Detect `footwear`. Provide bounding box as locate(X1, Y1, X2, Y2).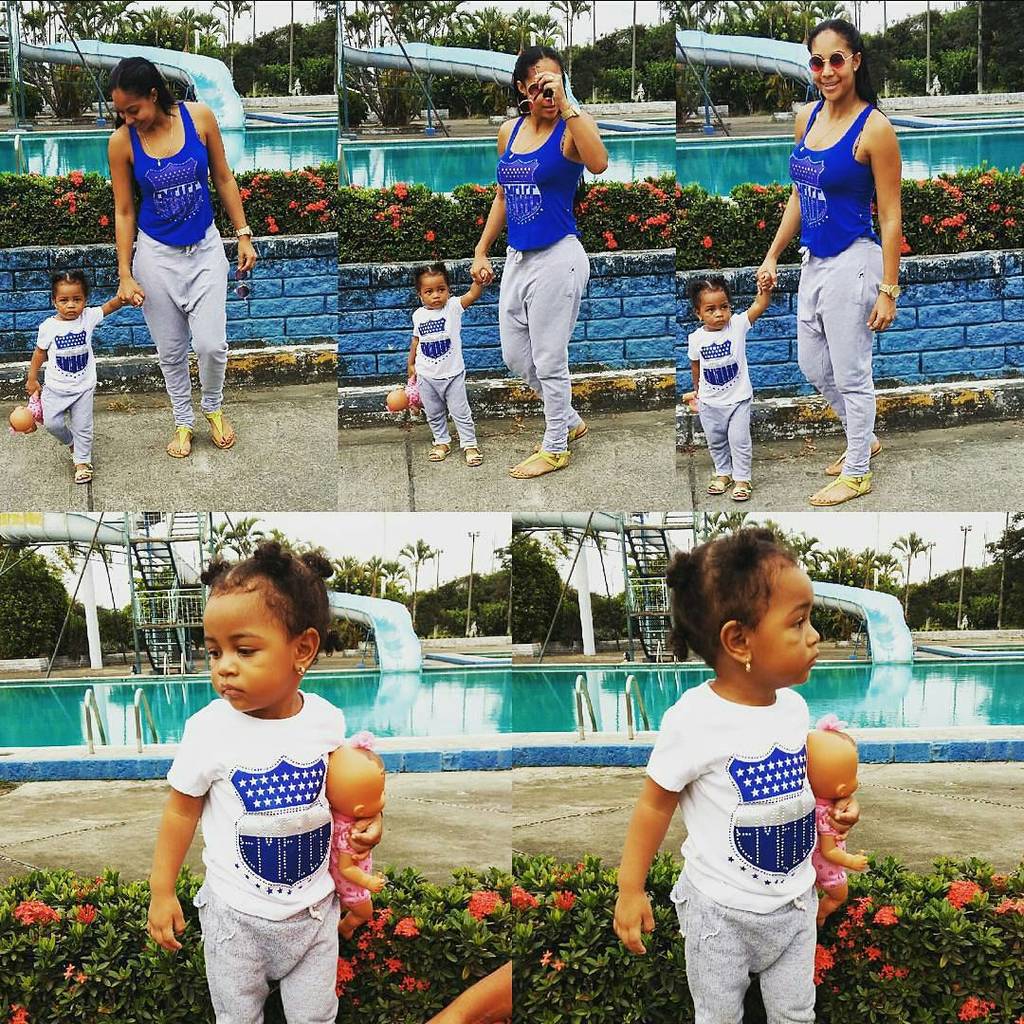
locate(802, 459, 866, 510).
